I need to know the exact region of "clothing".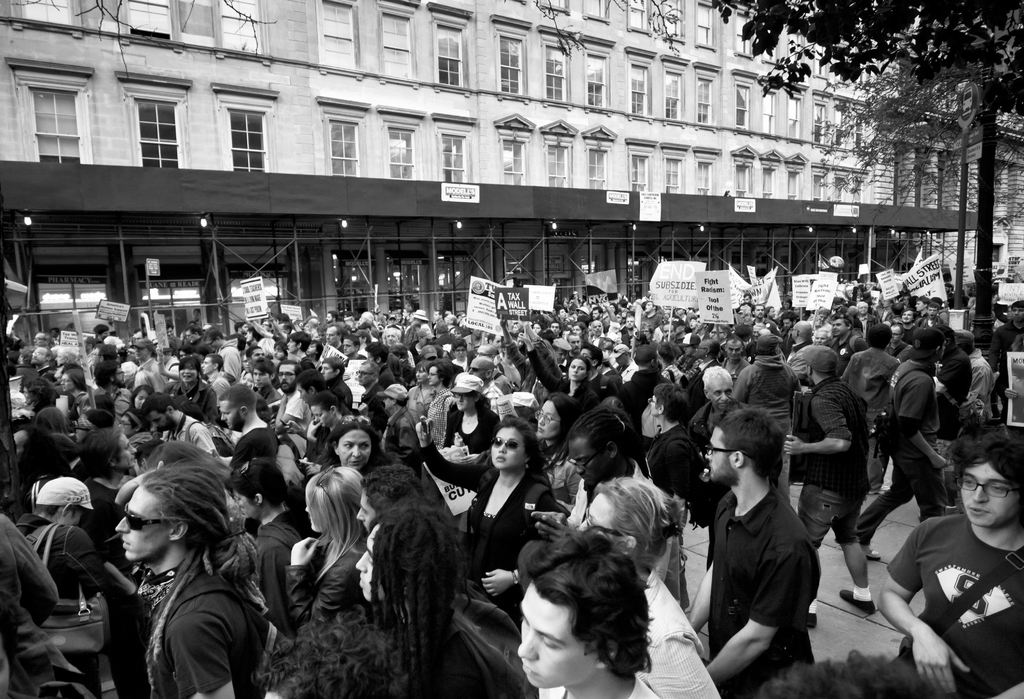
Region: <box>276,381,319,427</box>.
